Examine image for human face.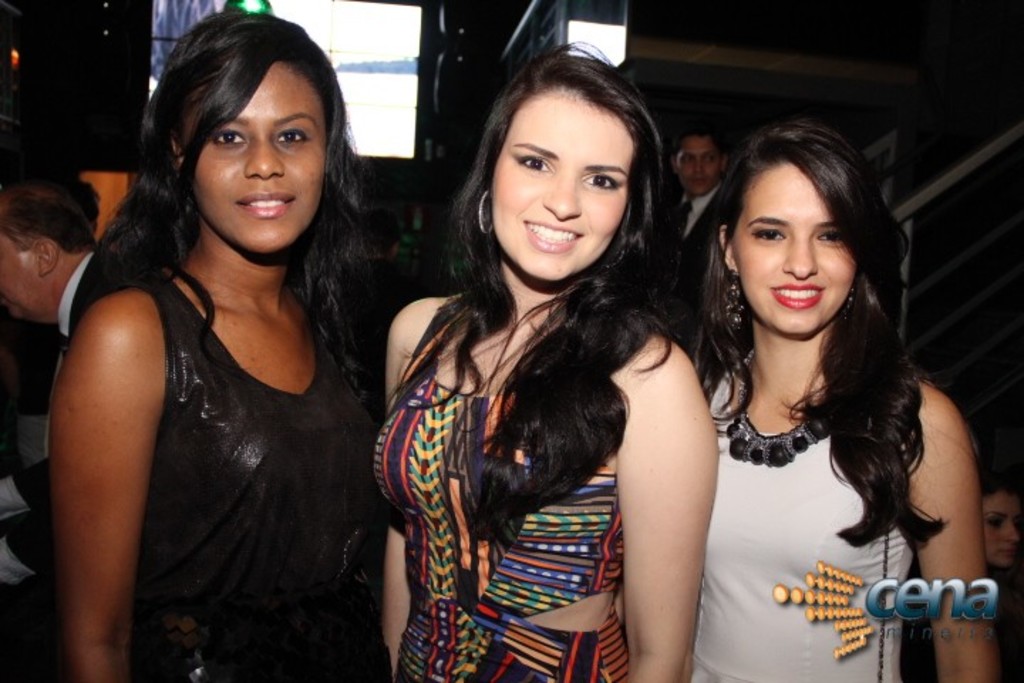
Examination result: [x1=680, y1=139, x2=718, y2=194].
